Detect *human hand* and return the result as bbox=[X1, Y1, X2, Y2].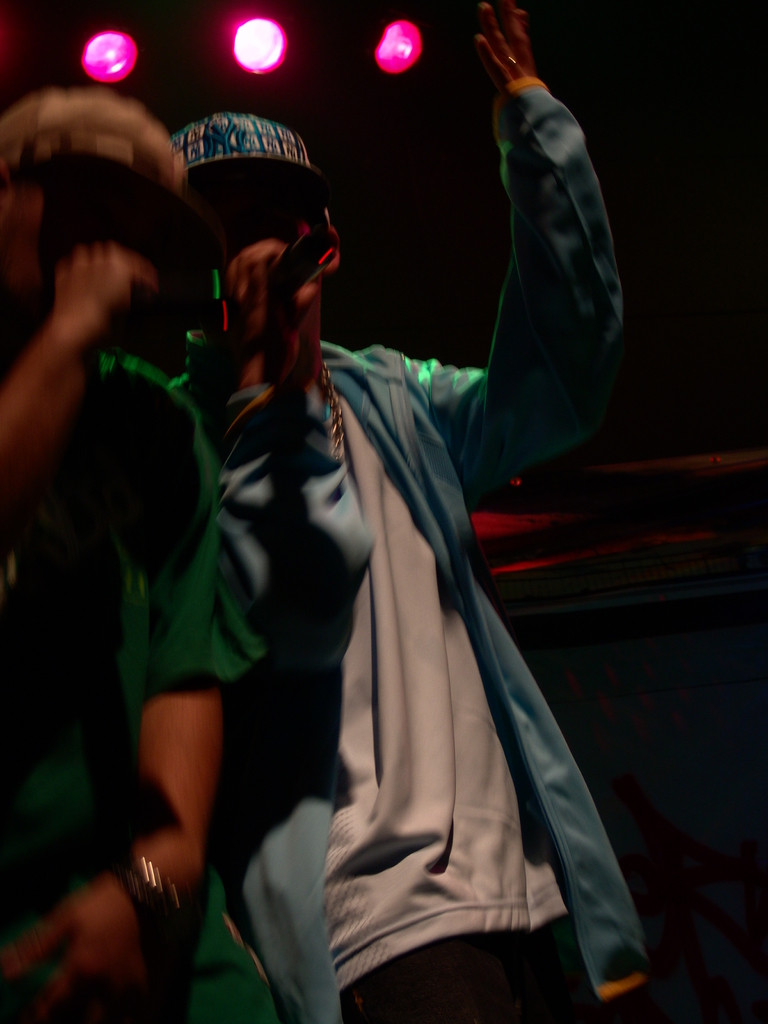
bbox=[0, 883, 161, 1023].
